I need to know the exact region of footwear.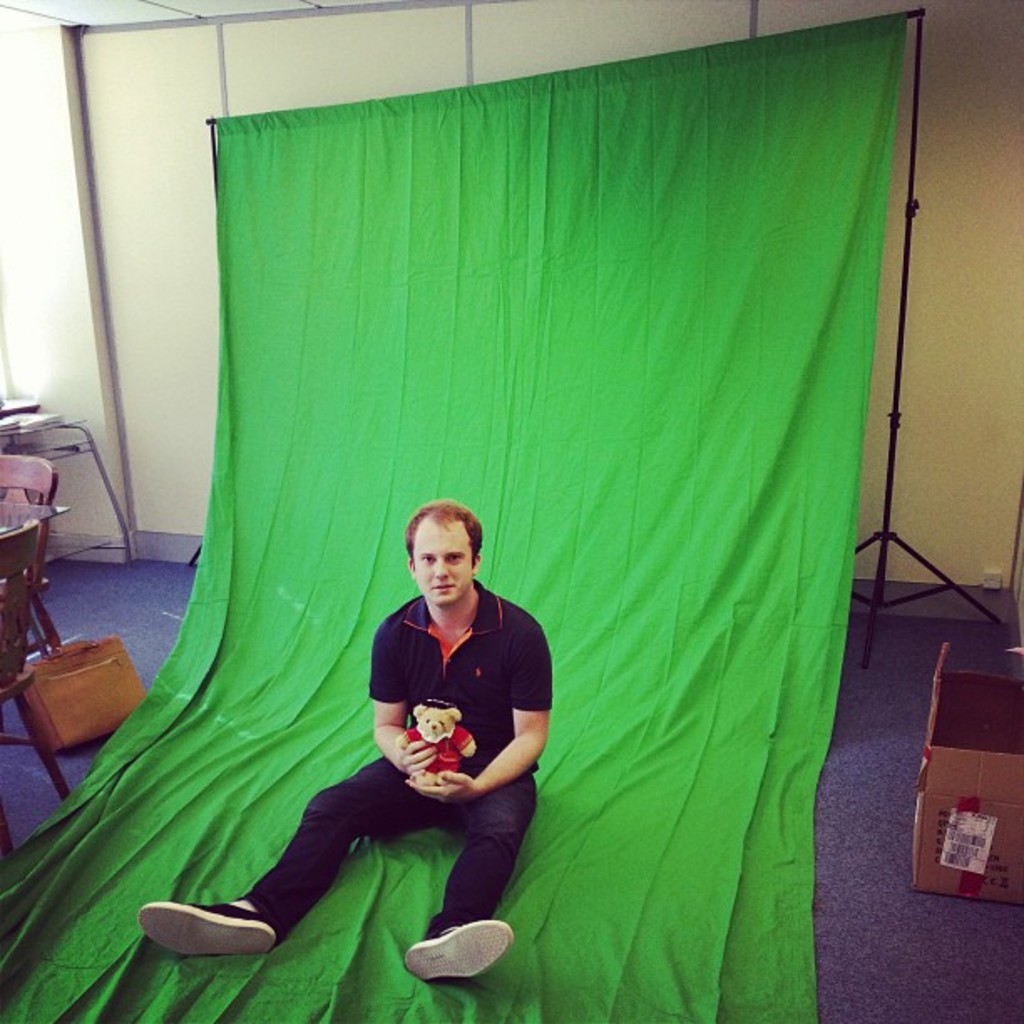
Region: detection(134, 875, 291, 980).
